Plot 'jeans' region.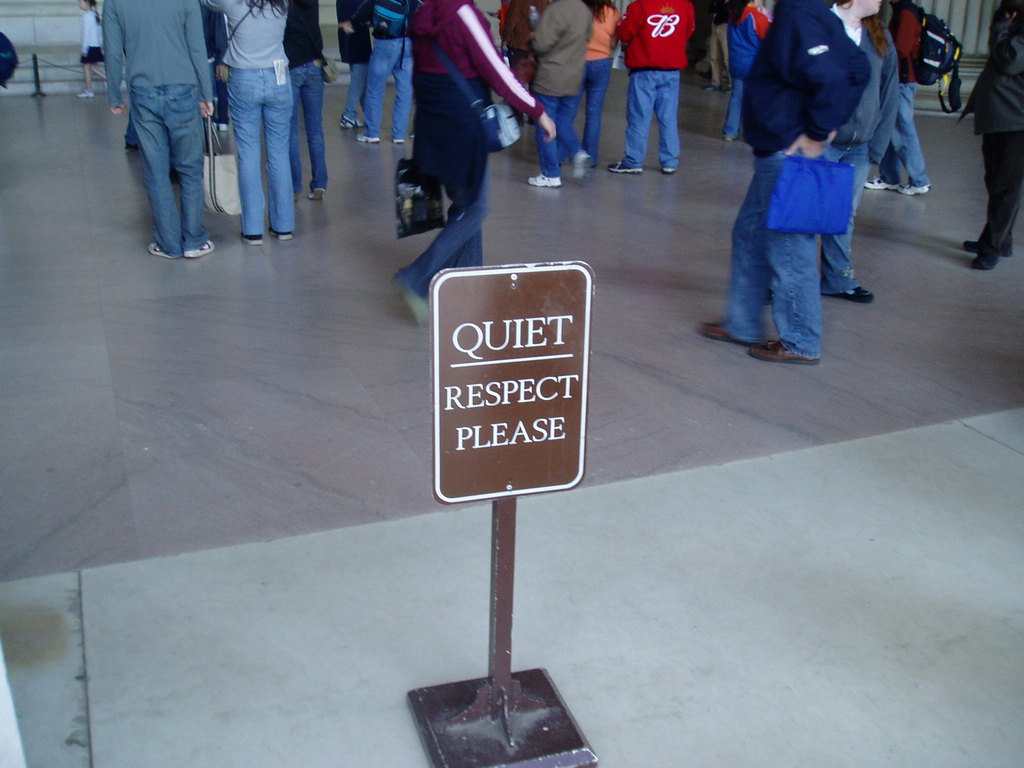
Plotted at {"x1": 724, "y1": 79, "x2": 740, "y2": 140}.
